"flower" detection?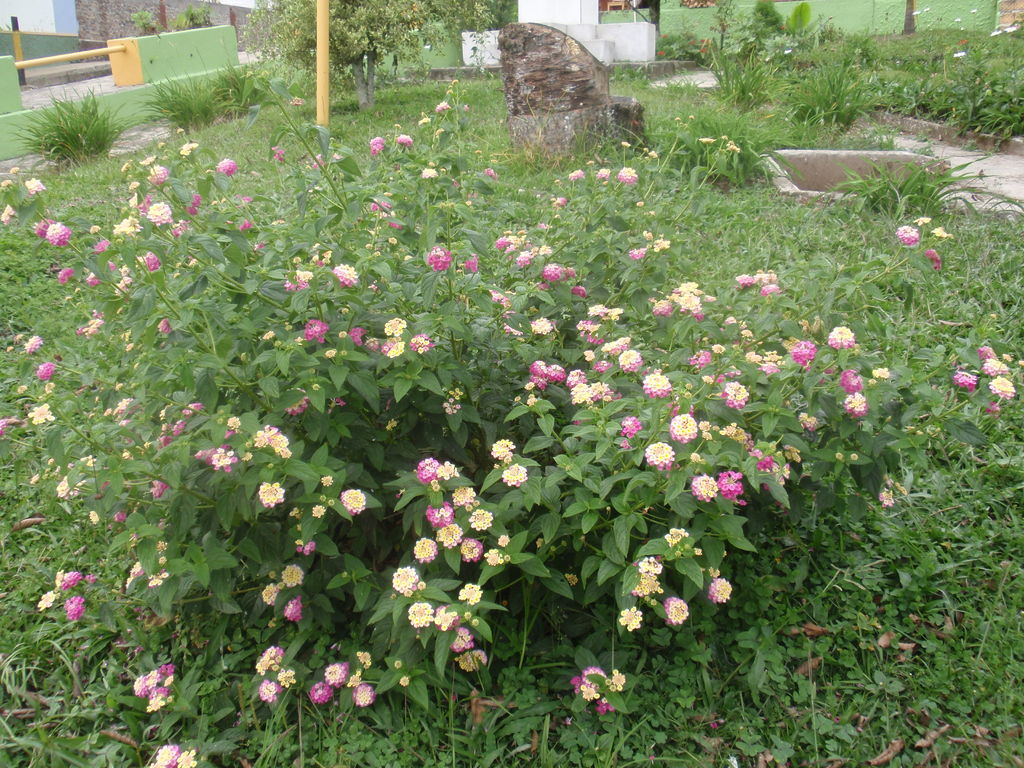
bbox(1, 202, 12, 225)
